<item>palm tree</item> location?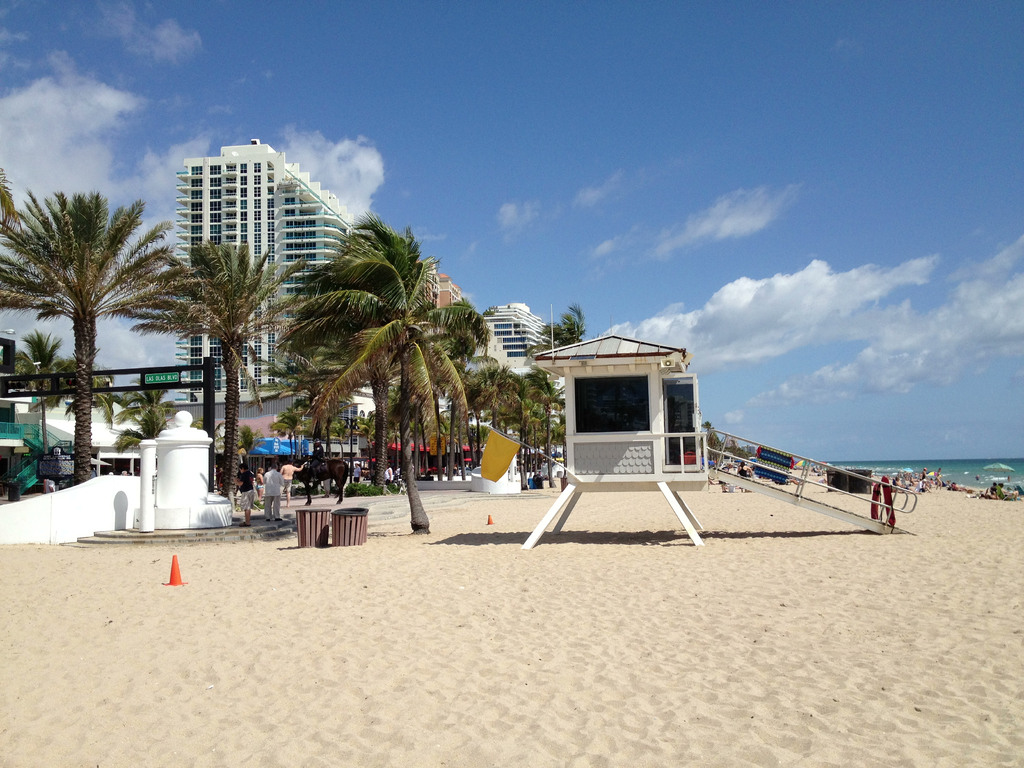
267:217:488:529
